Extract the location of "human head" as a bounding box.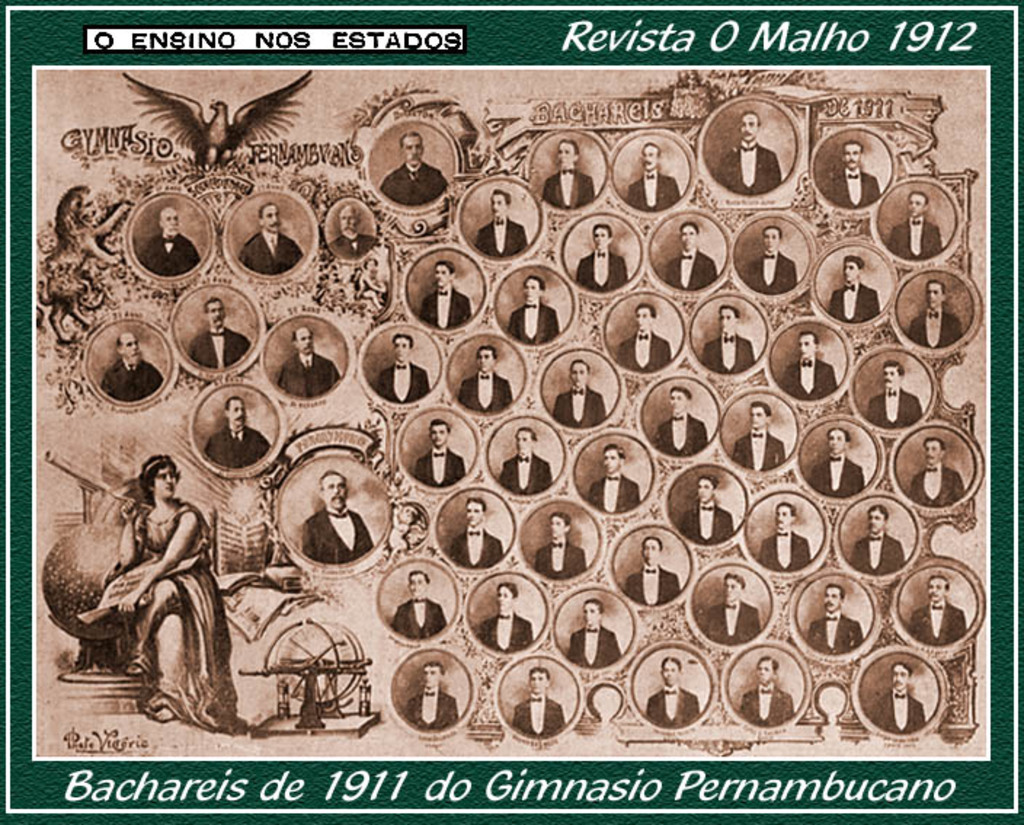
bbox=(867, 506, 887, 534).
